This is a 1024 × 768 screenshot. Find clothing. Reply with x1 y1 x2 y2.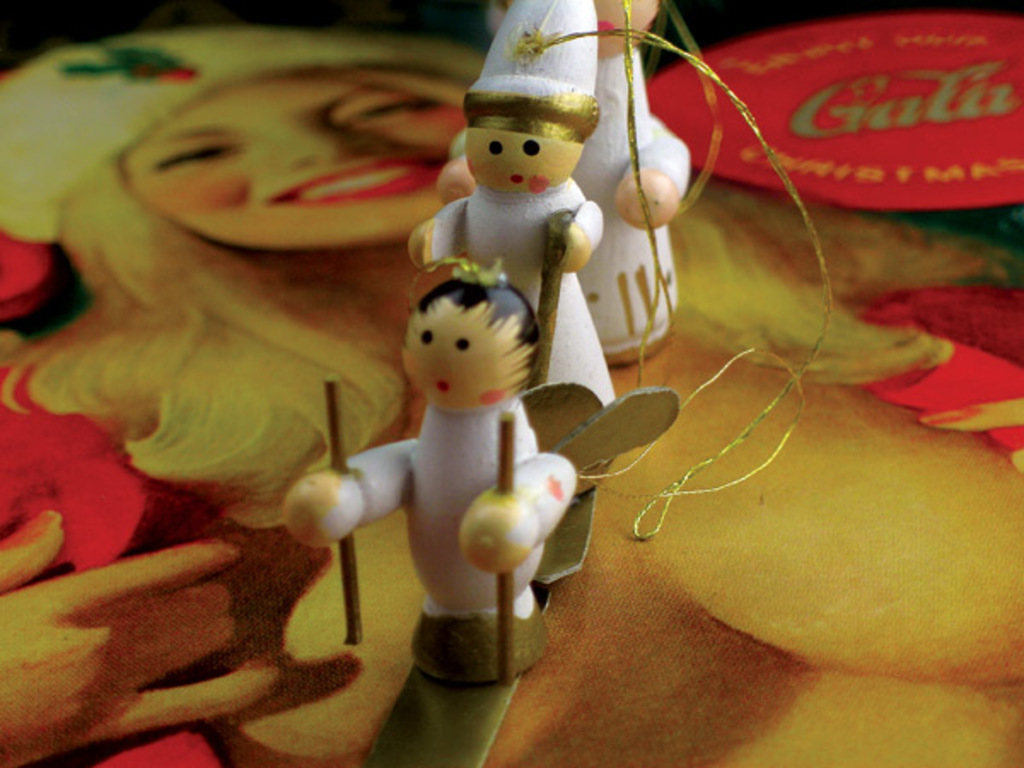
340 394 577 614.
